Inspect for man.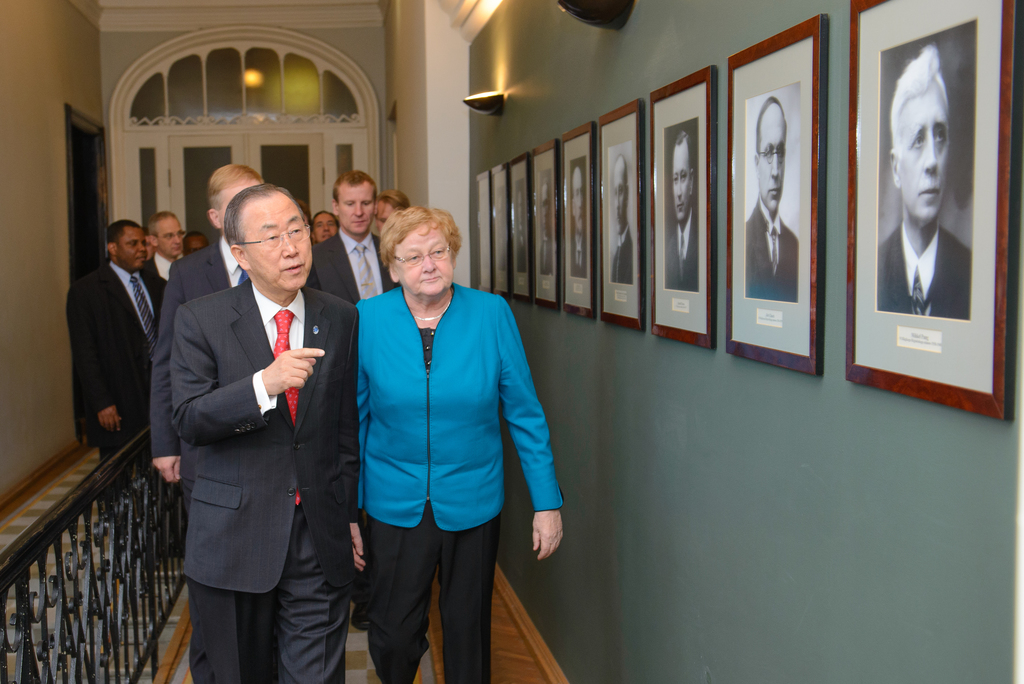
Inspection: BBox(169, 183, 359, 683).
